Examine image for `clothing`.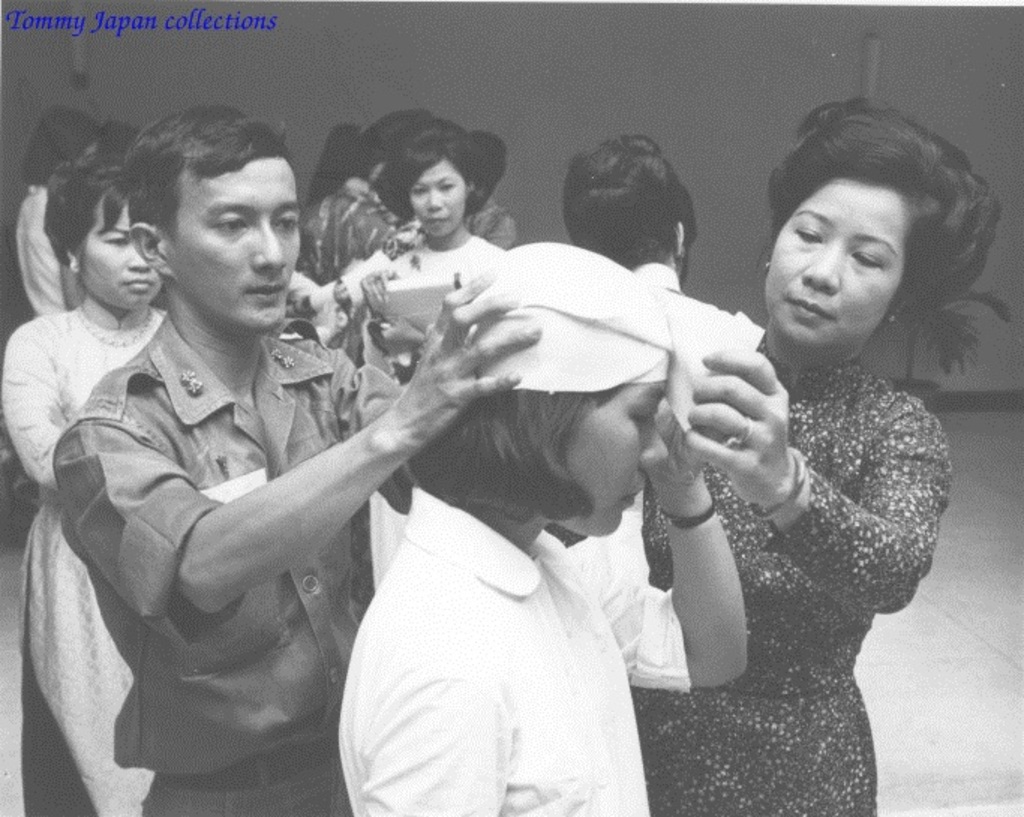
Examination result: 9/180/66/312.
